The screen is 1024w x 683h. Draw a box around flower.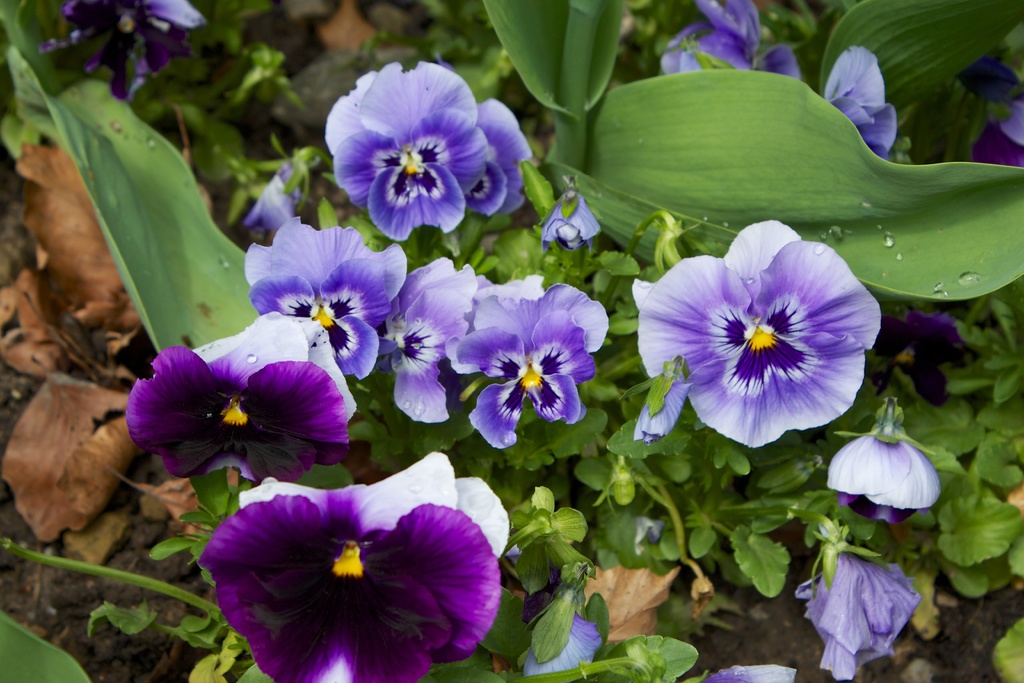
x1=965, y1=110, x2=1023, y2=168.
